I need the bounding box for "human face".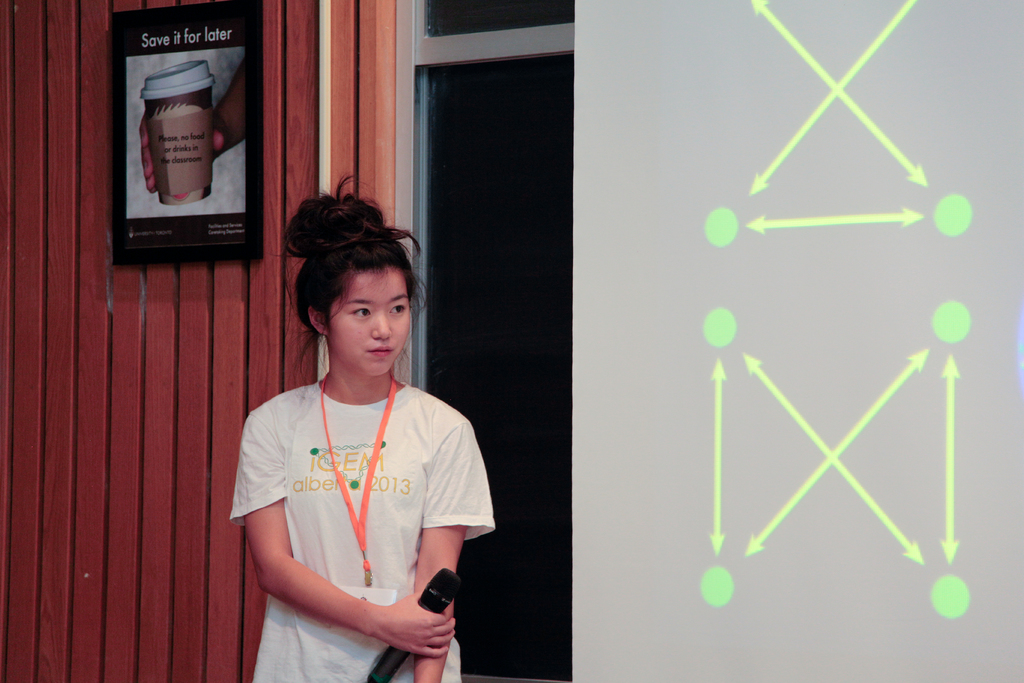
Here it is: left=330, top=265, right=408, bottom=370.
